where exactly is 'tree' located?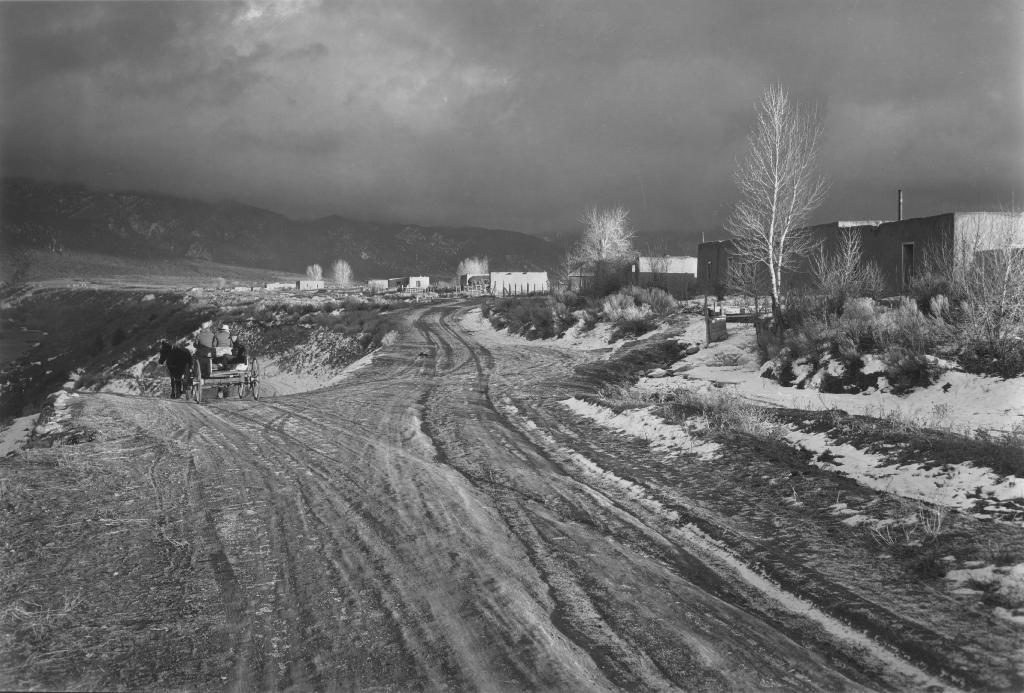
Its bounding box is <region>305, 261, 325, 288</region>.
